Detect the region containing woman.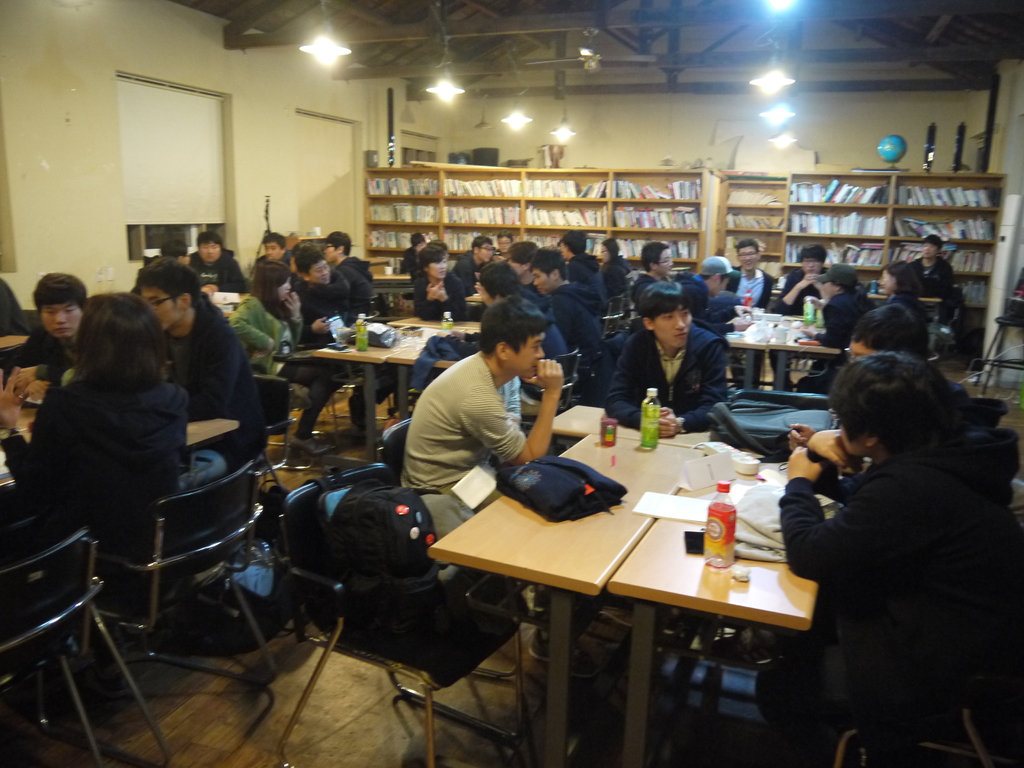
pyautogui.locateOnScreen(803, 264, 880, 394).
